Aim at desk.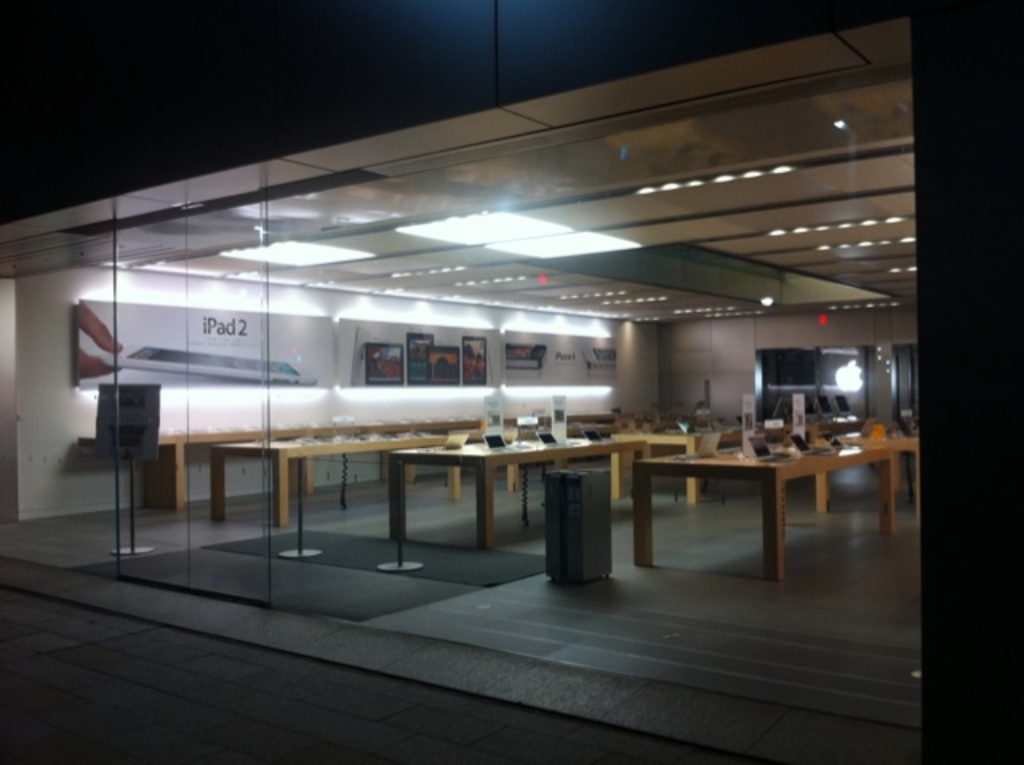
Aimed at (635, 440, 893, 579).
